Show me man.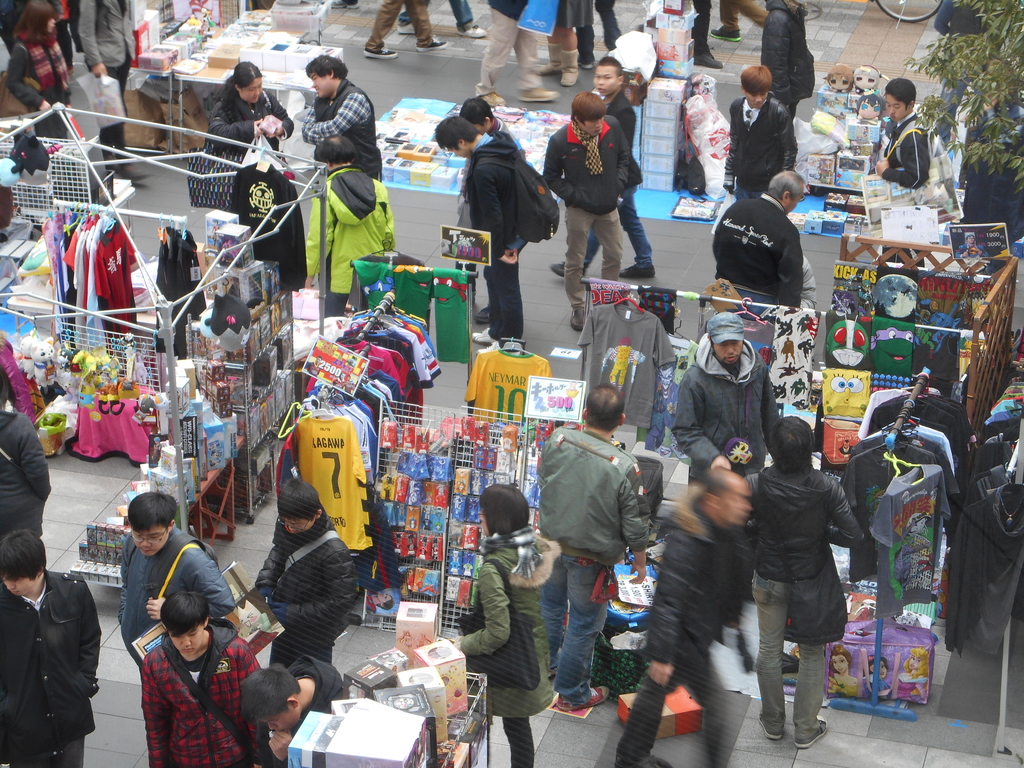
man is here: 115/492/237/767.
